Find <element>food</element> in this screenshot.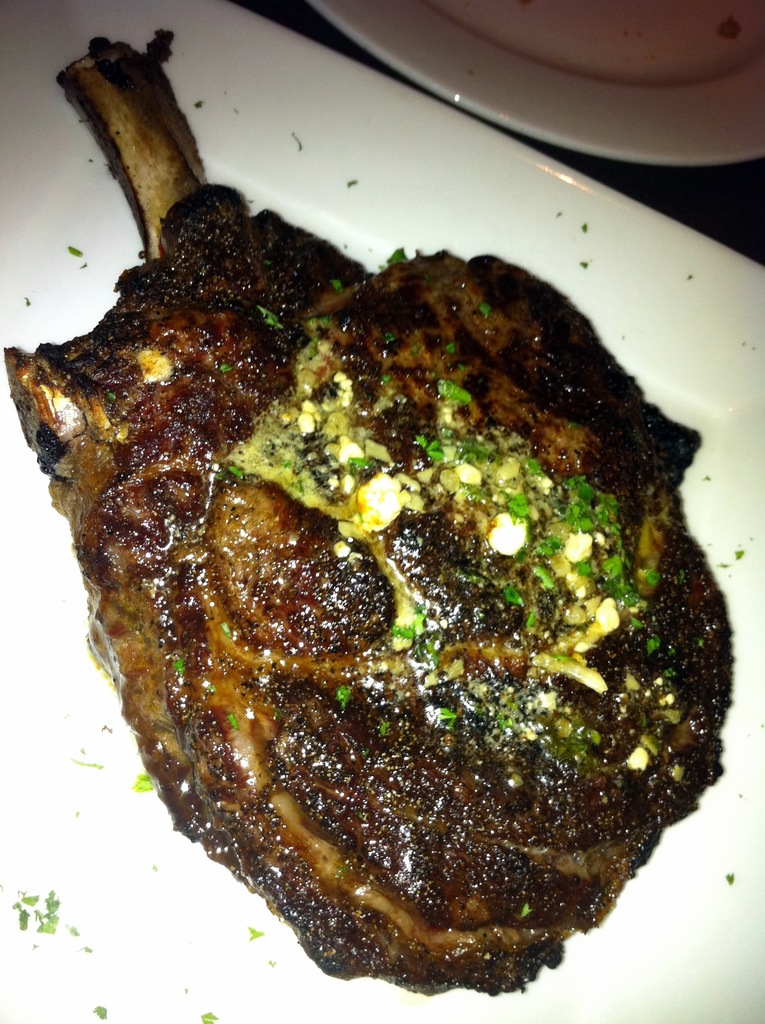
The bounding box for <element>food</element> is <box>12,886,57,935</box>.
